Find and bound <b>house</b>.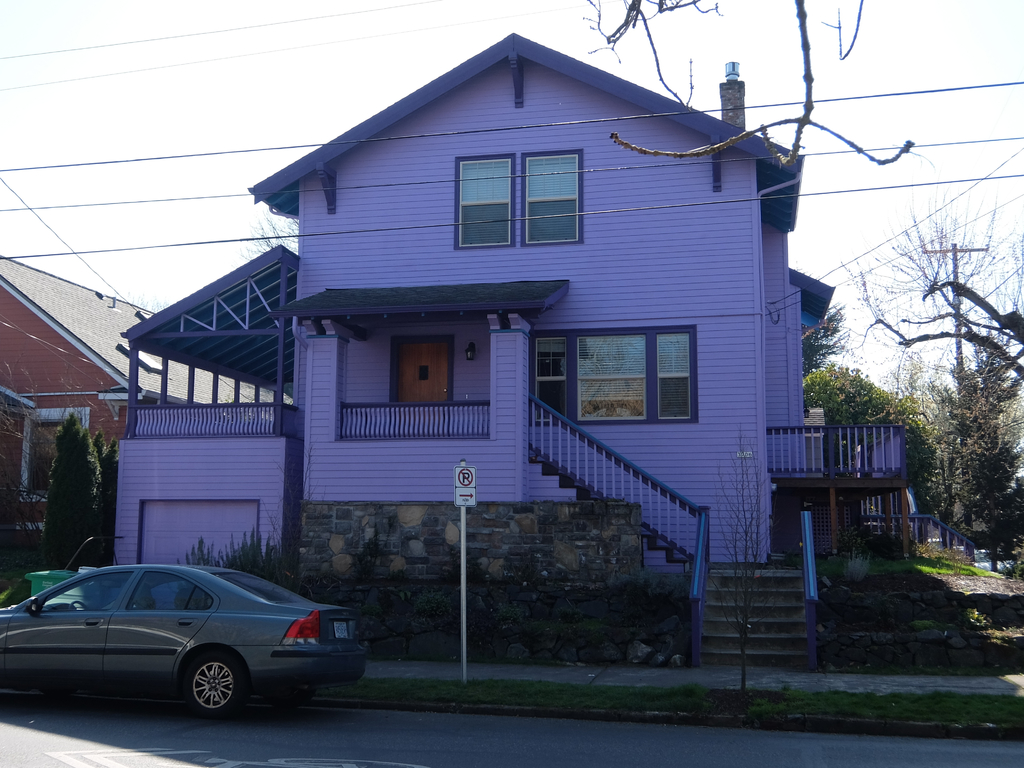
Bound: l=0, t=250, r=304, b=566.
